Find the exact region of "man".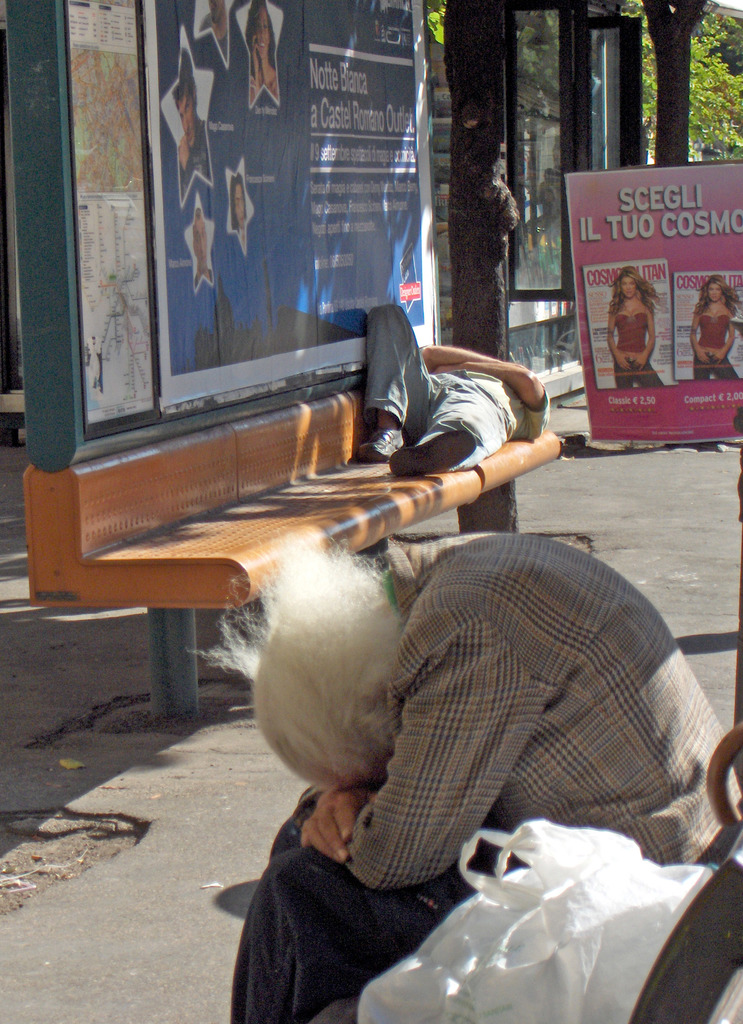
Exact region: select_region(187, 525, 742, 1023).
